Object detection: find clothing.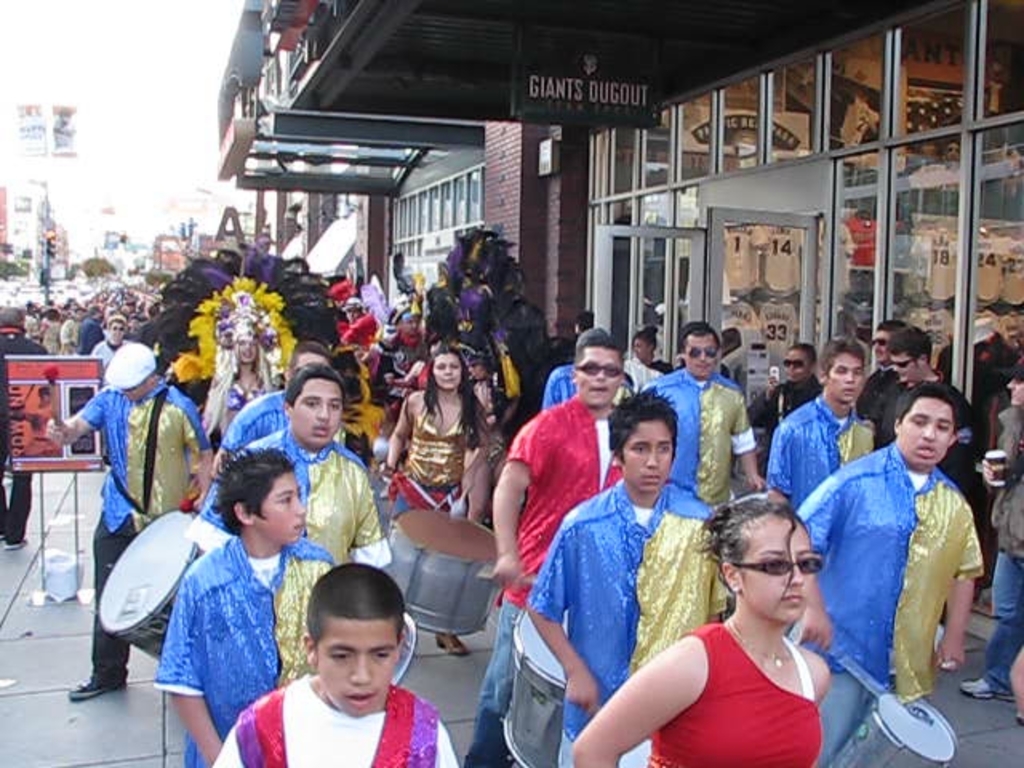
194, 426, 395, 571.
